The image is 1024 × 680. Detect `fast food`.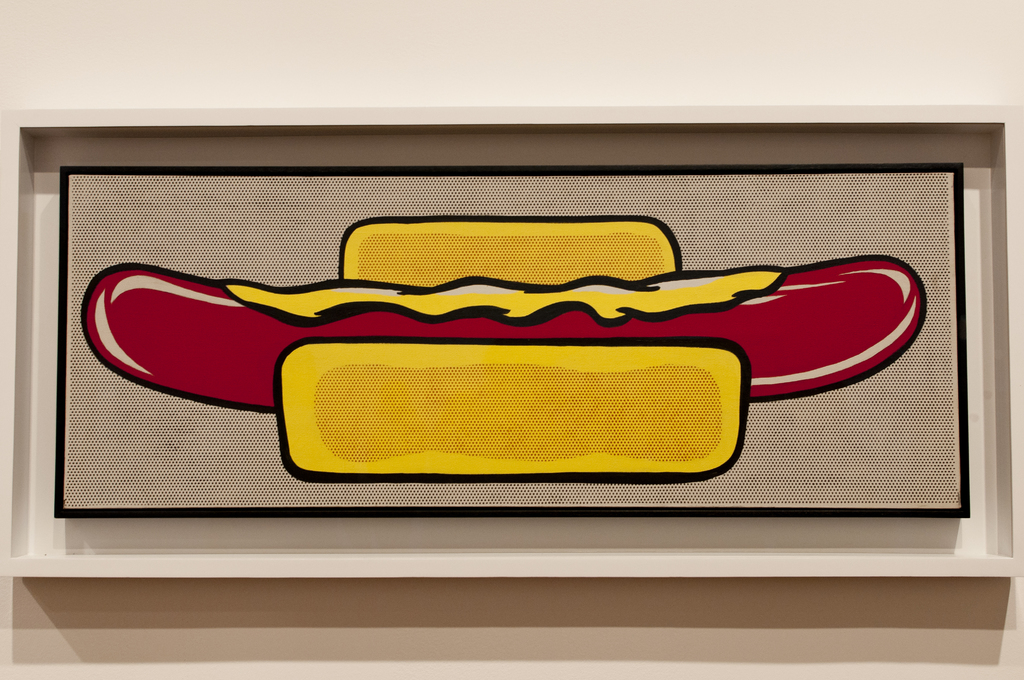
Detection: x1=83 y1=200 x2=959 y2=487.
